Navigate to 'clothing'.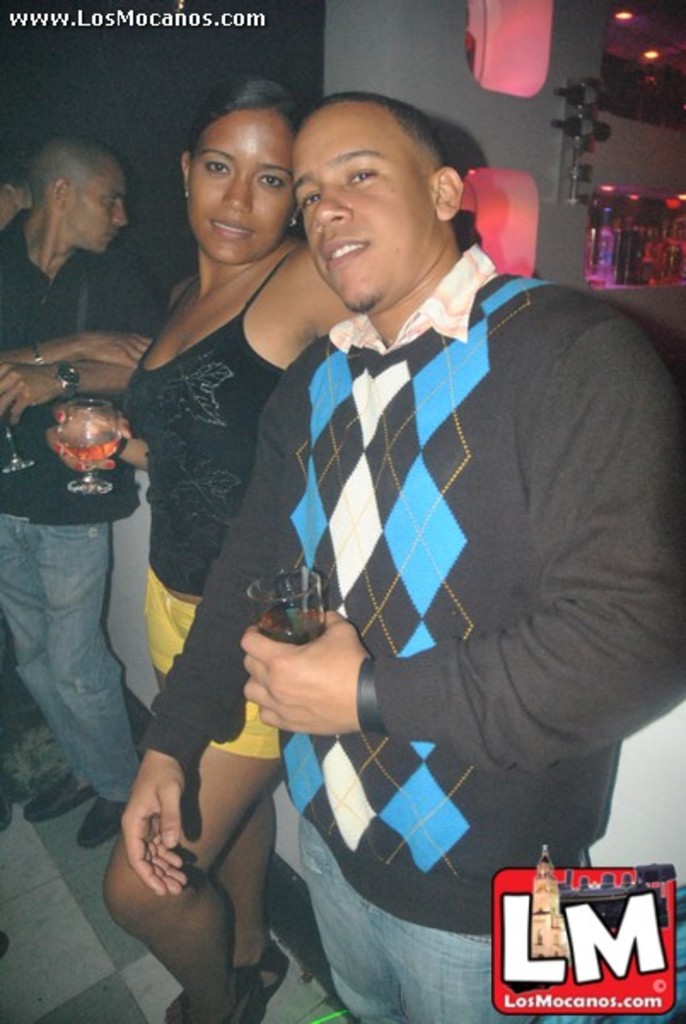
Navigation target: bbox(0, 210, 174, 807).
